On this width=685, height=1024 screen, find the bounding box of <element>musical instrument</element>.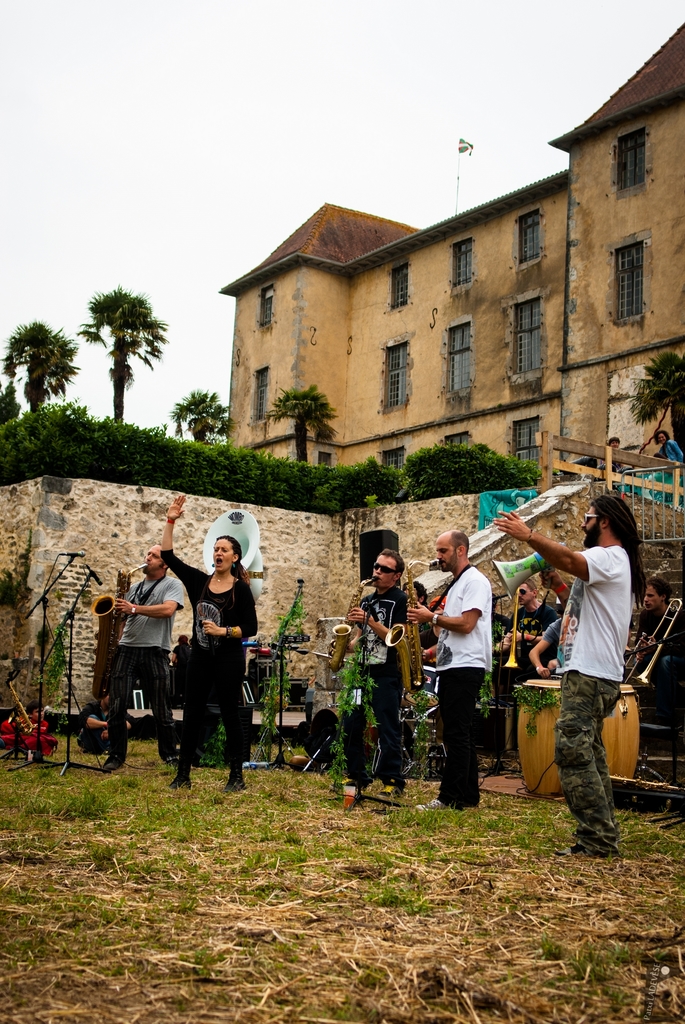
Bounding box: {"left": 375, "top": 559, "right": 445, "bottom": 706}.
